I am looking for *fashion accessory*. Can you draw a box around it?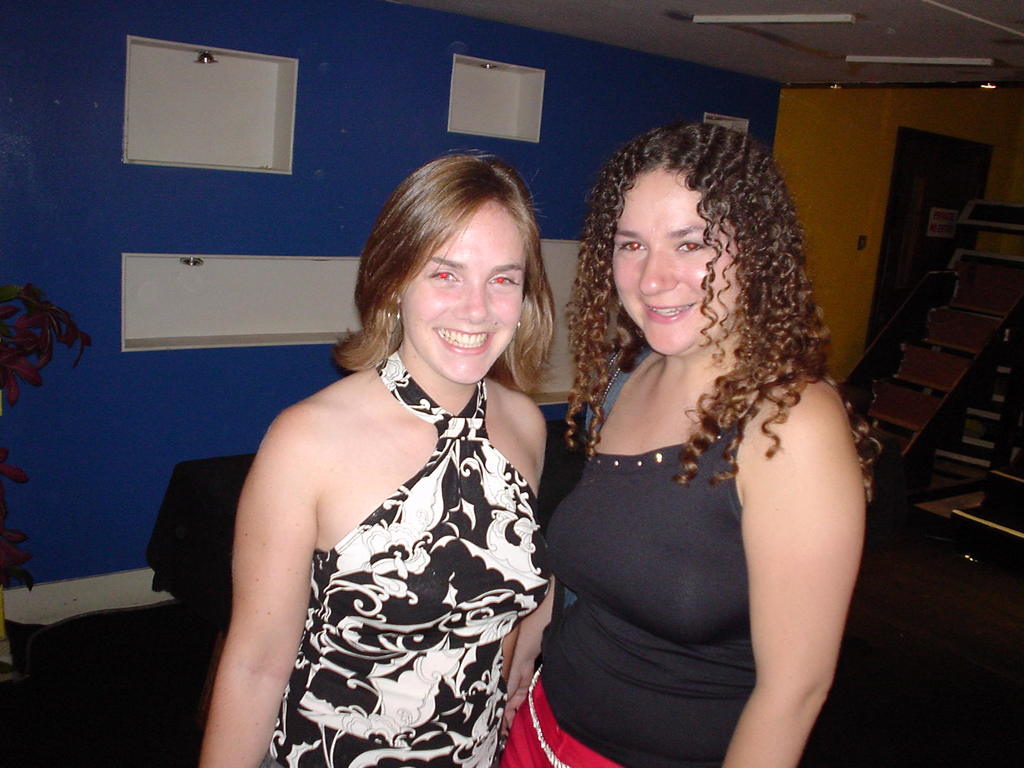
Sure, the bounding box is <region>381, 301, 406, 339</region>.
